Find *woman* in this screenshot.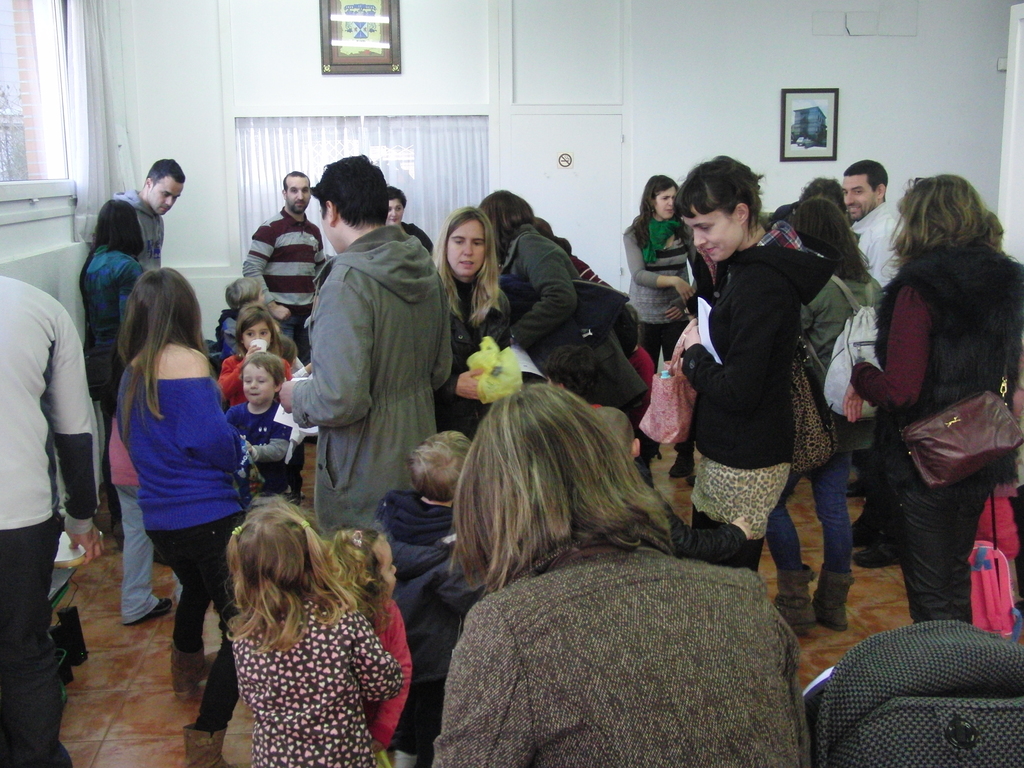
The bounding box for *woman* is pyautogui.locateOnScreen(90, 253, 252, 678).
